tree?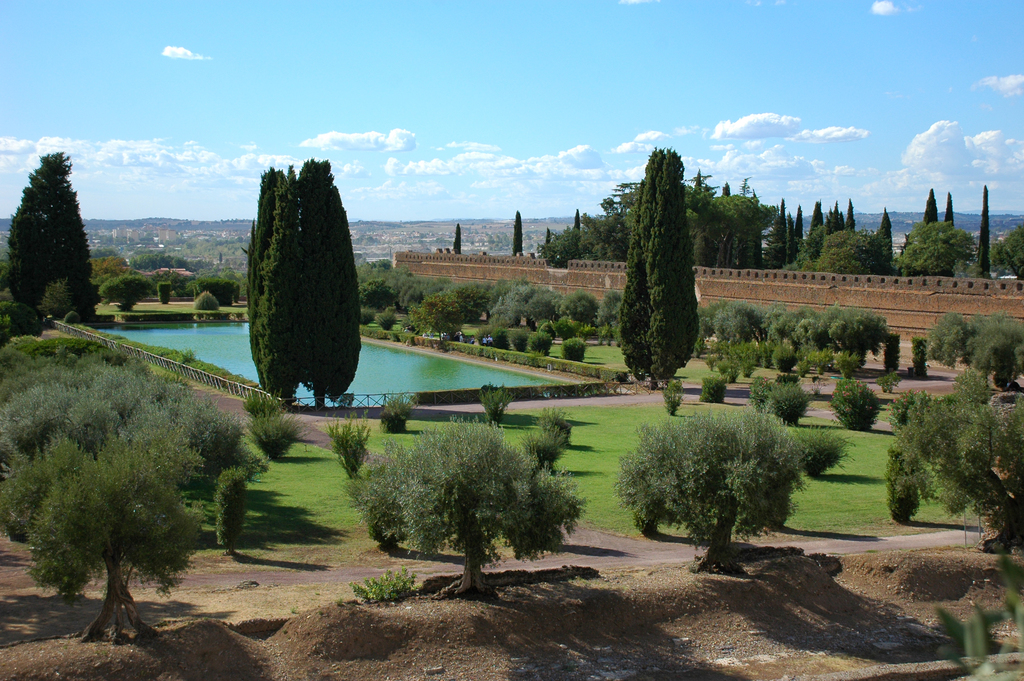
crop(929, 308, 1023, 398)
